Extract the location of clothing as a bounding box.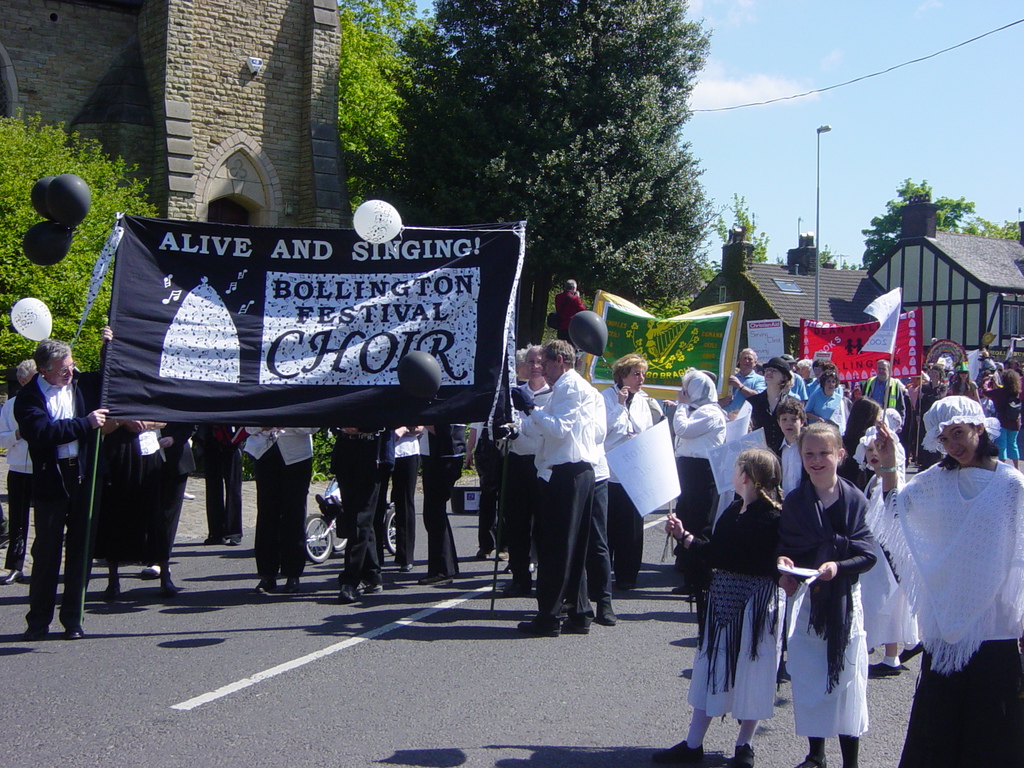
select_region(555, 289, 580, 337).
